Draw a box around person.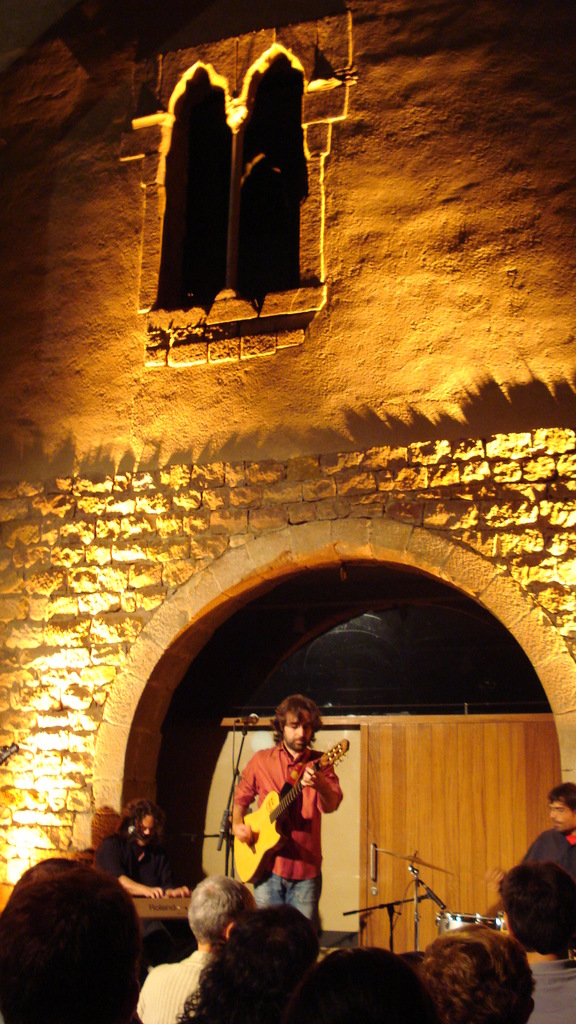
bbox=(135, 876, 255, 1023).
